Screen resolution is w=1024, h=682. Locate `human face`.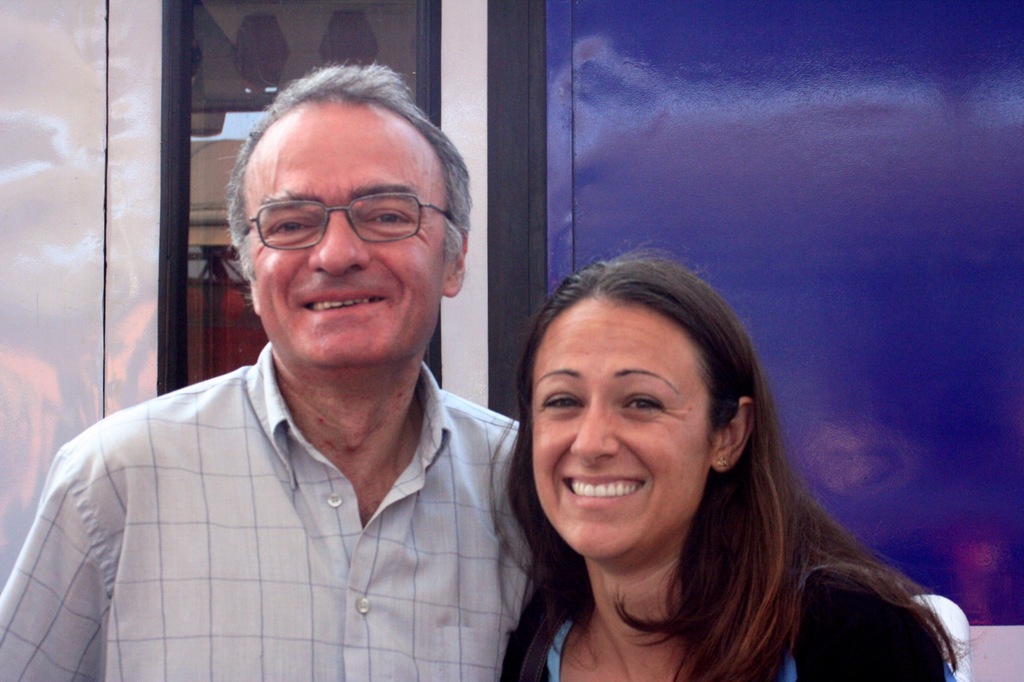
<region>527, 305, 717, 558</region>.
